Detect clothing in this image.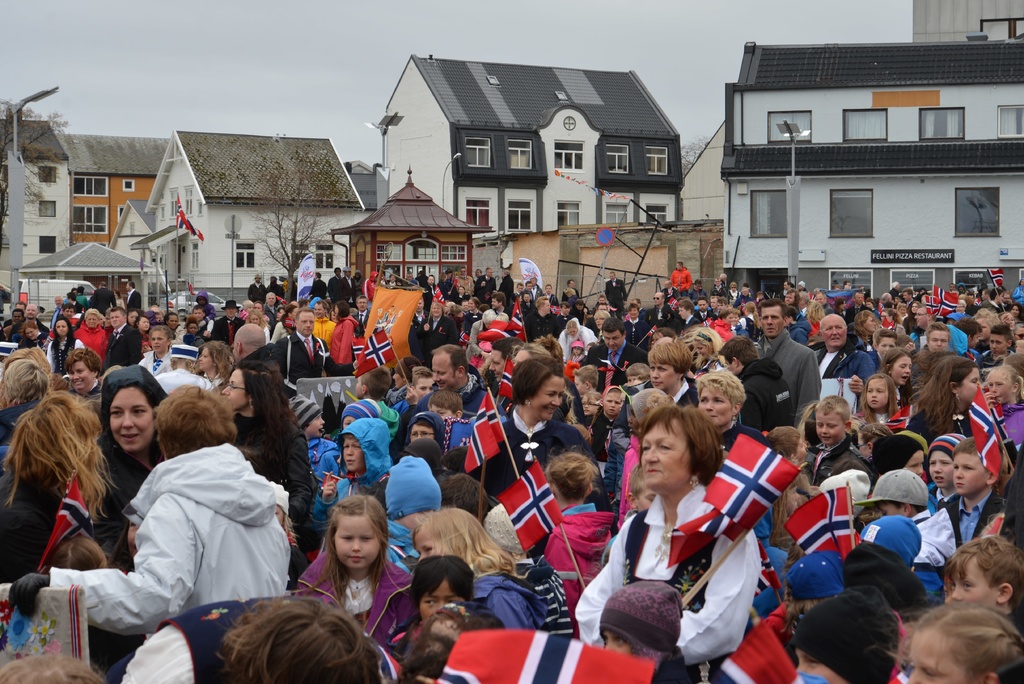
Detection: [294,441,345,512].
